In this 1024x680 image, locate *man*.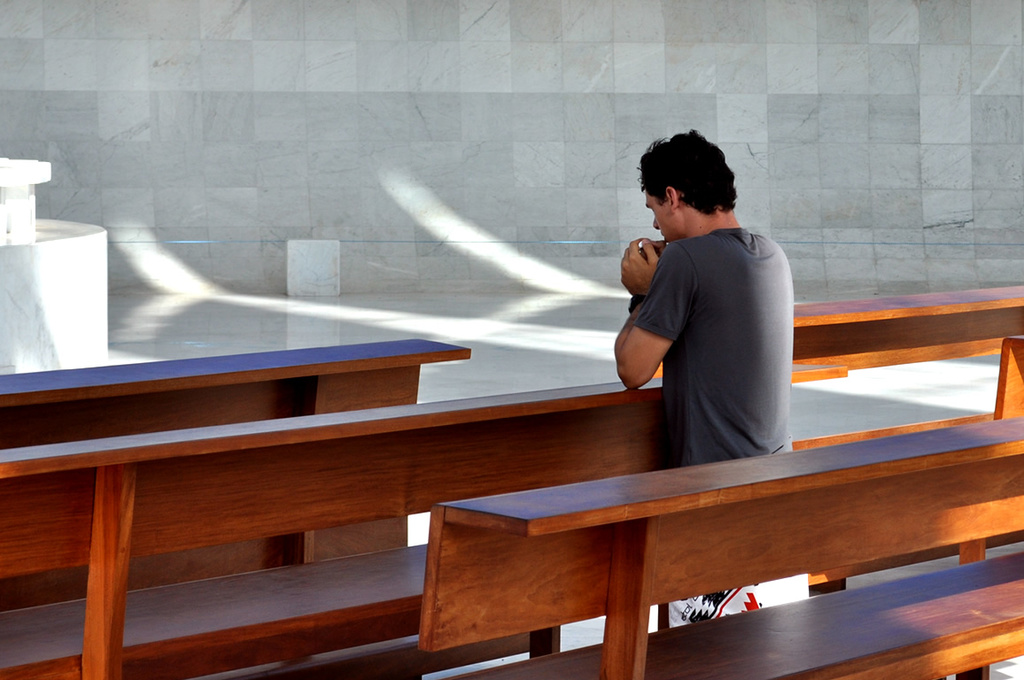
Bounding box: locate(607, 135, 787, 400).
